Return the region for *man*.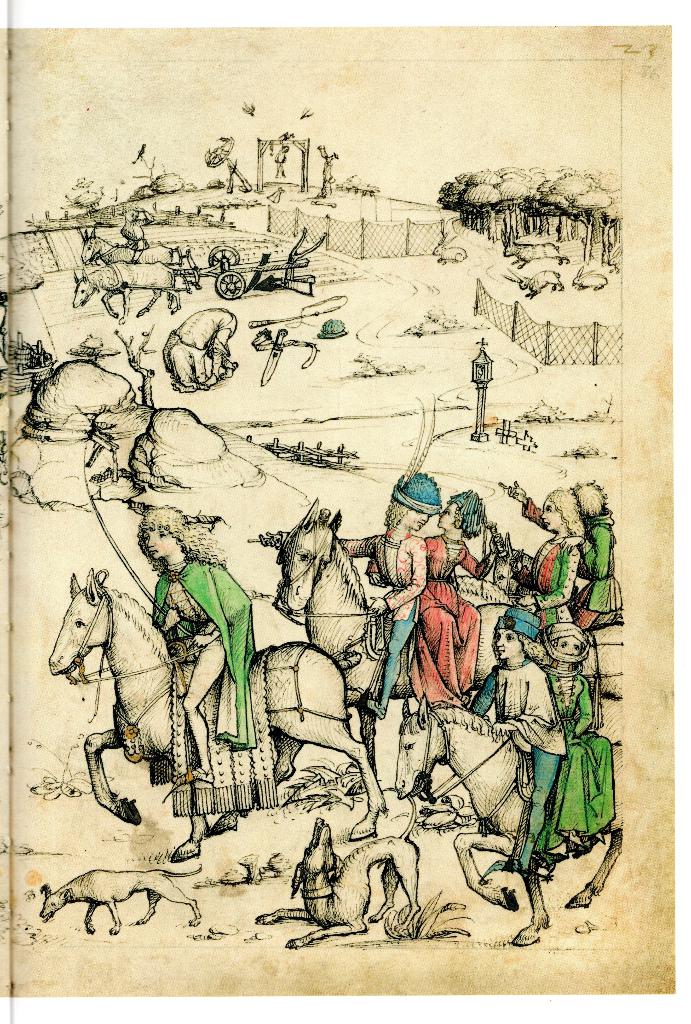
475,604,567,875.
